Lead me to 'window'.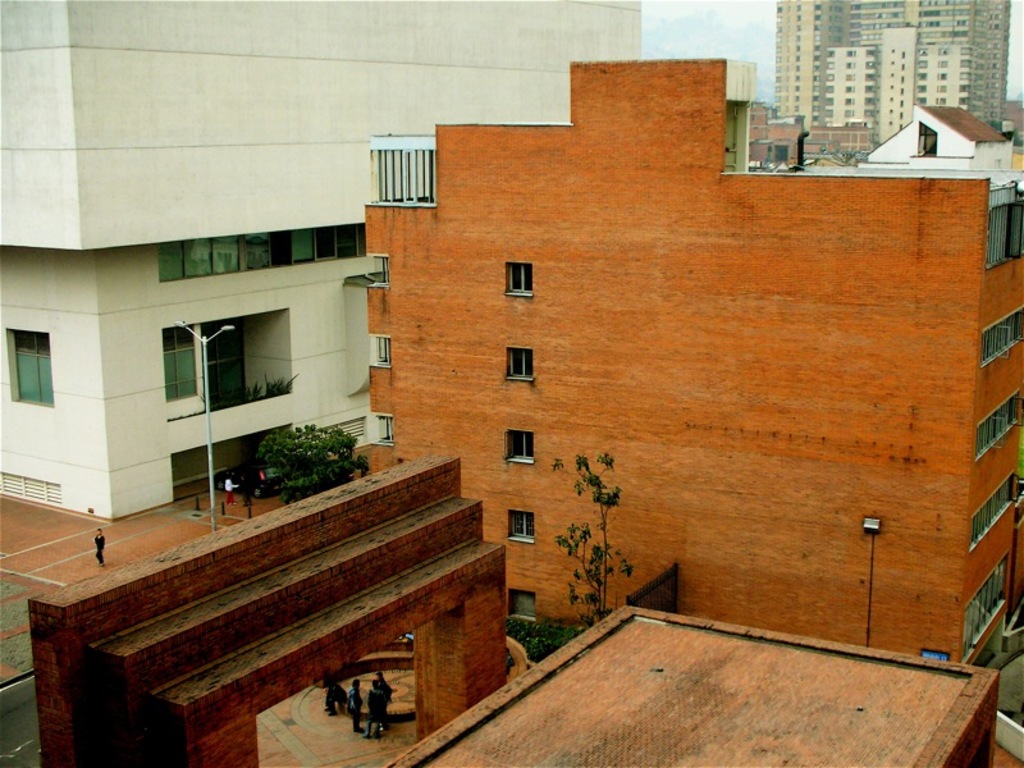
Lead to l=189, t=311, r=260, b=419.
